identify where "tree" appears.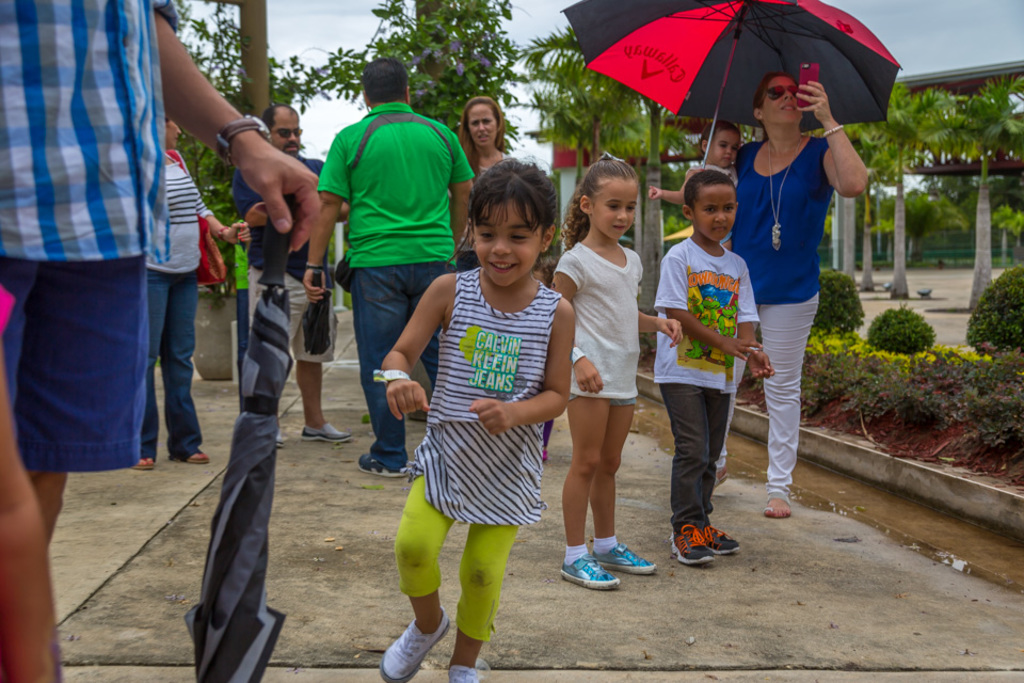
Appears at (x1=144, y1=0, x2=345, y2=260).
